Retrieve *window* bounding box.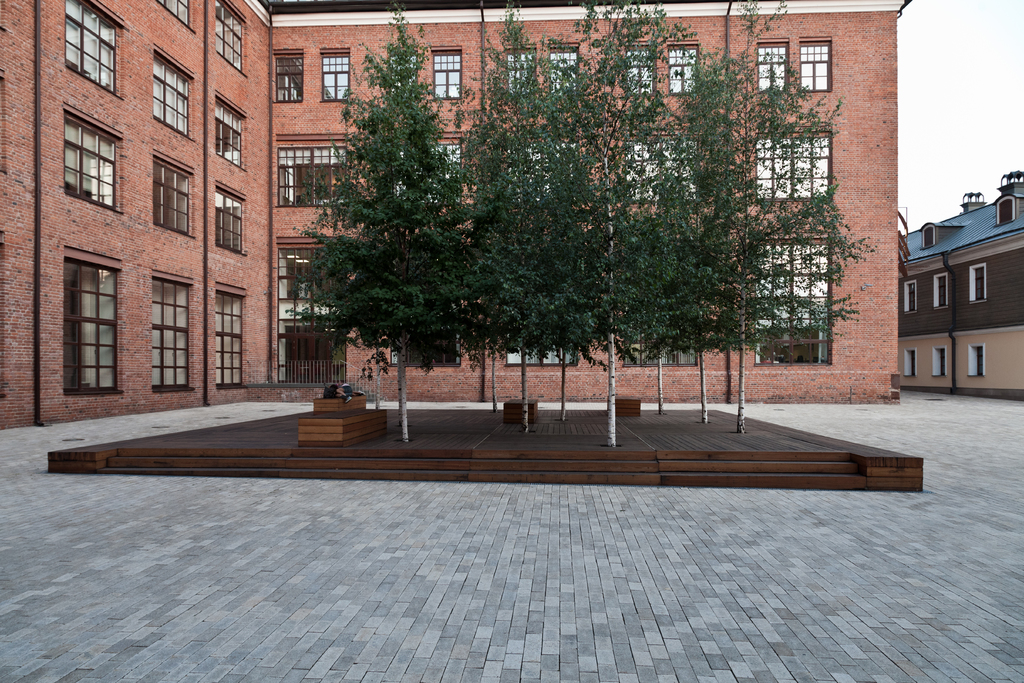
Bounding box: pyautogui.locateOnScreen(624, 46, 657, 99).
